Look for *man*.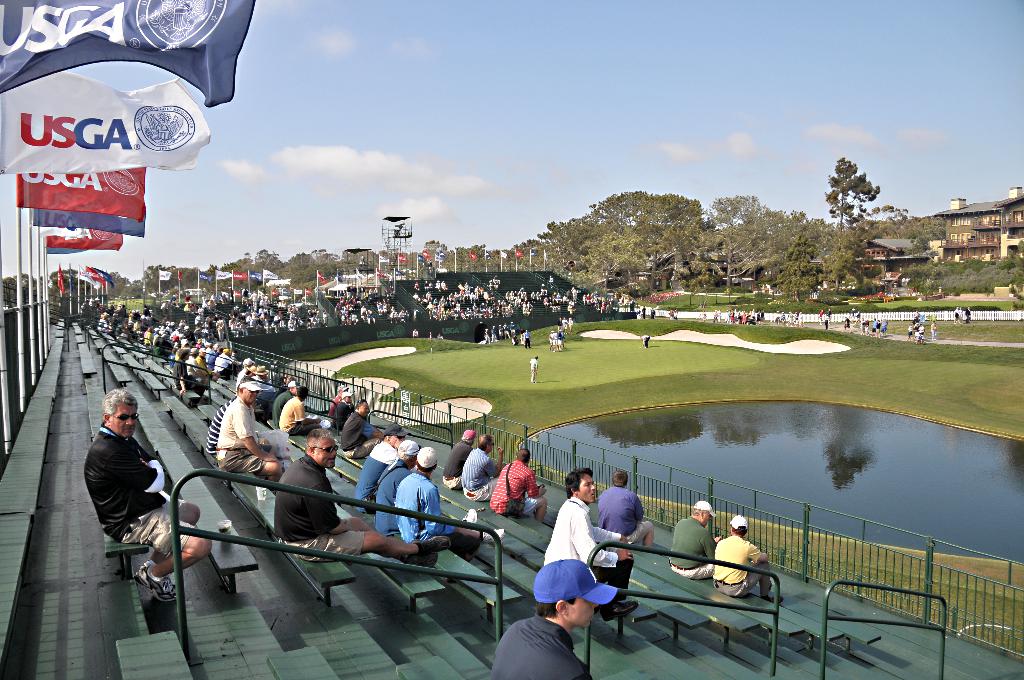
Found: region(375, 439, 422, 539).
